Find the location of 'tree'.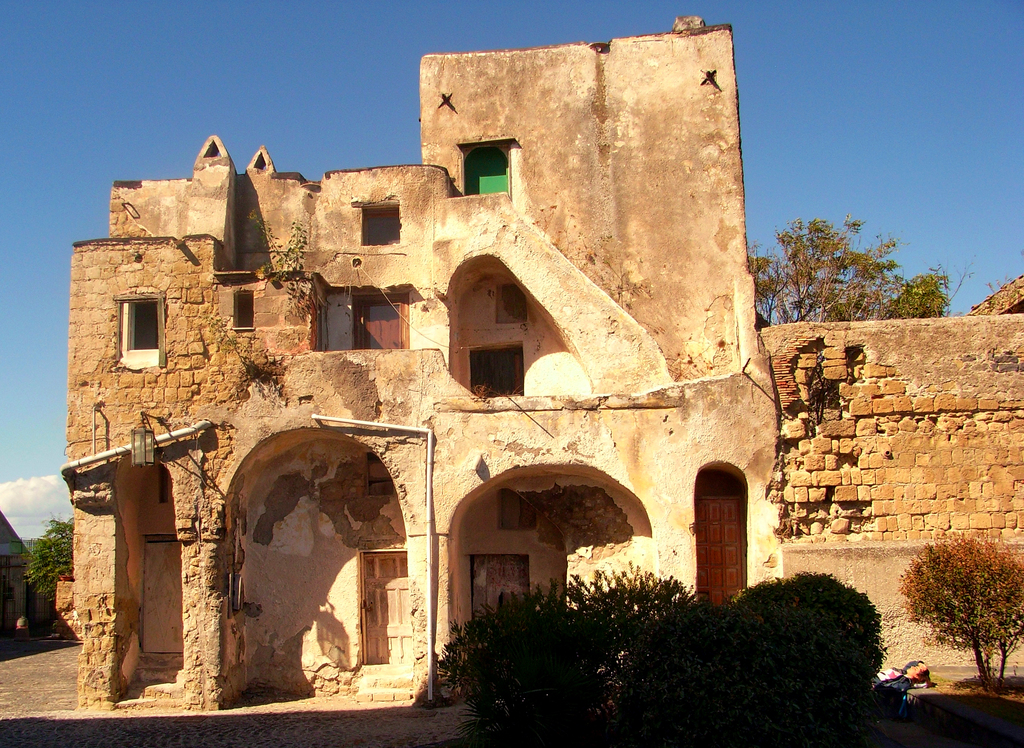
Location: bbox=(752, 215, 965, 312).
